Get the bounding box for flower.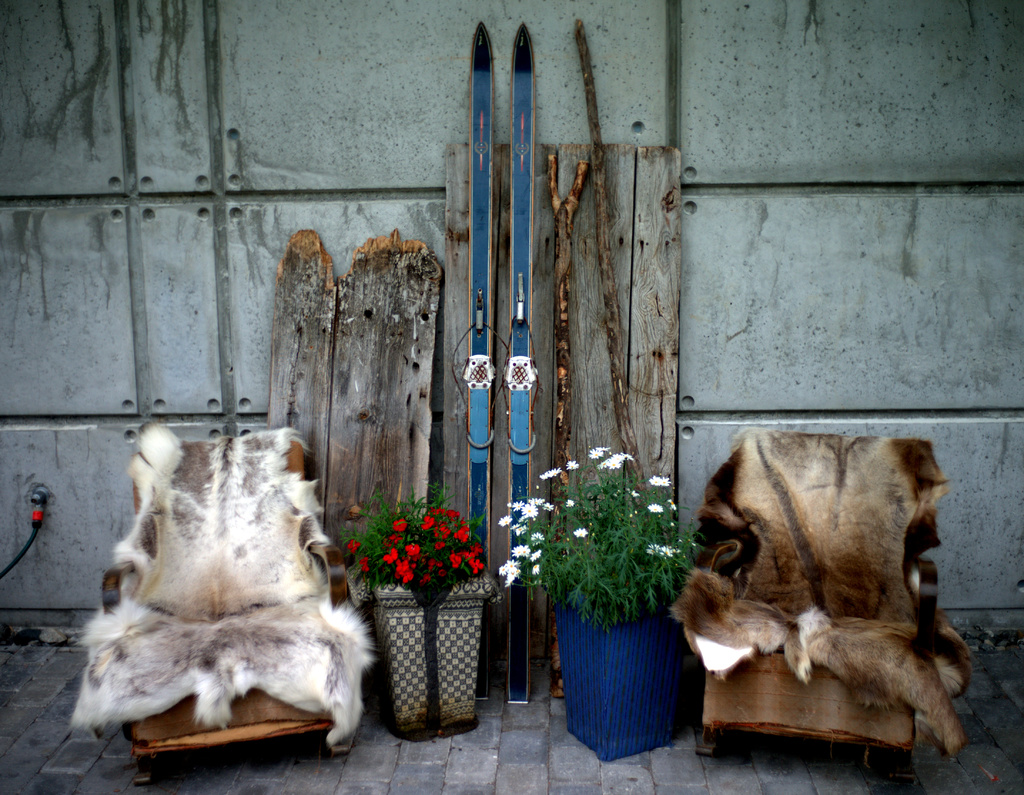
x1=646 y1=502 x2=664 y2=510.
